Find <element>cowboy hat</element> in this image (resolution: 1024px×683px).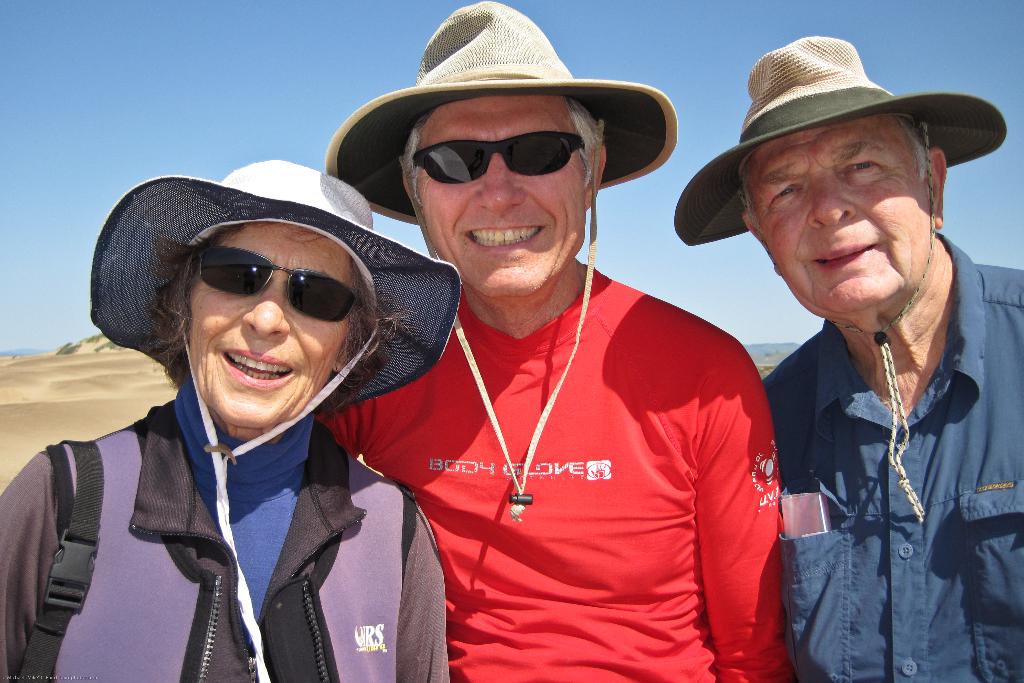
(337, 4, 655, 246).
